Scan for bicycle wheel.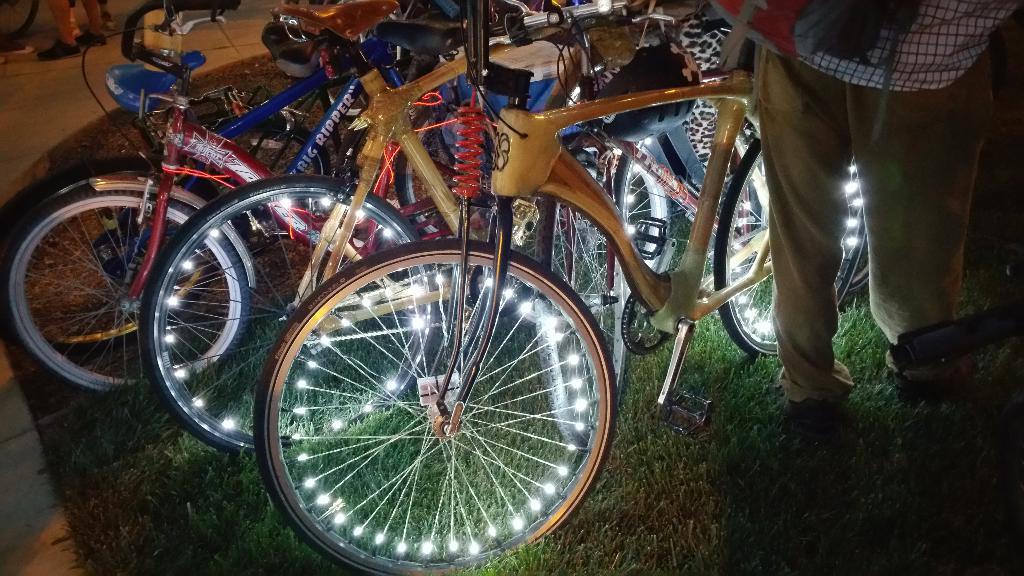
Scan result: {"left": 0, "top": 163, "right": 204, "bottom": 351}.
